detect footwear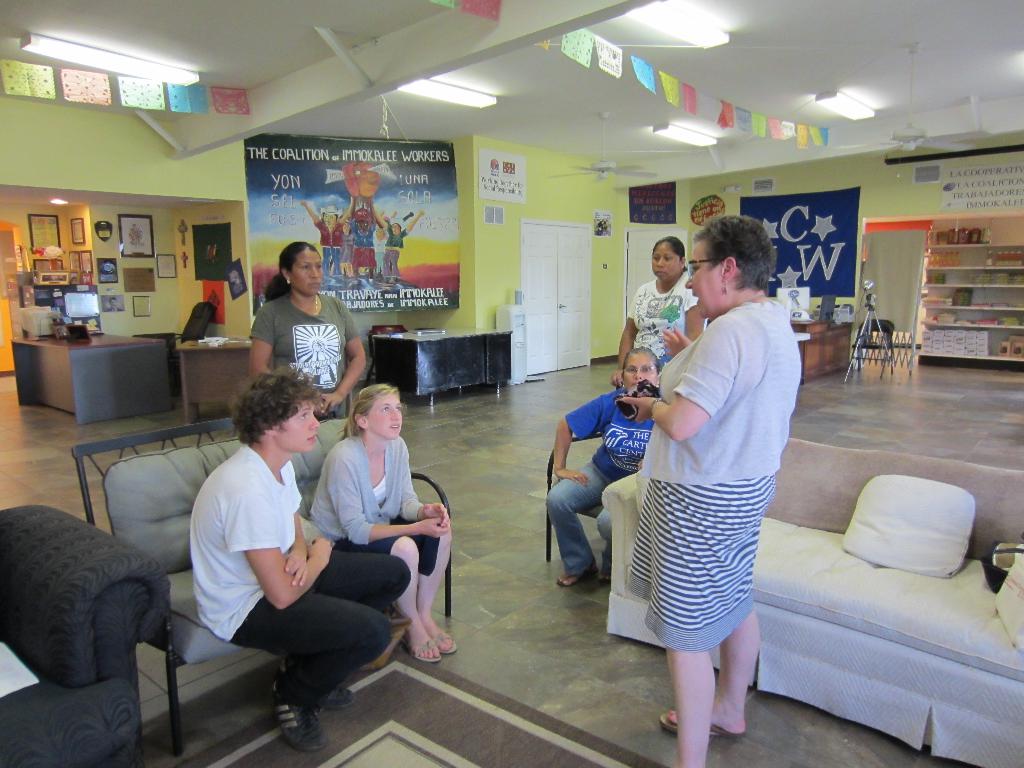
<region>660, 705, 737, 737</region>
